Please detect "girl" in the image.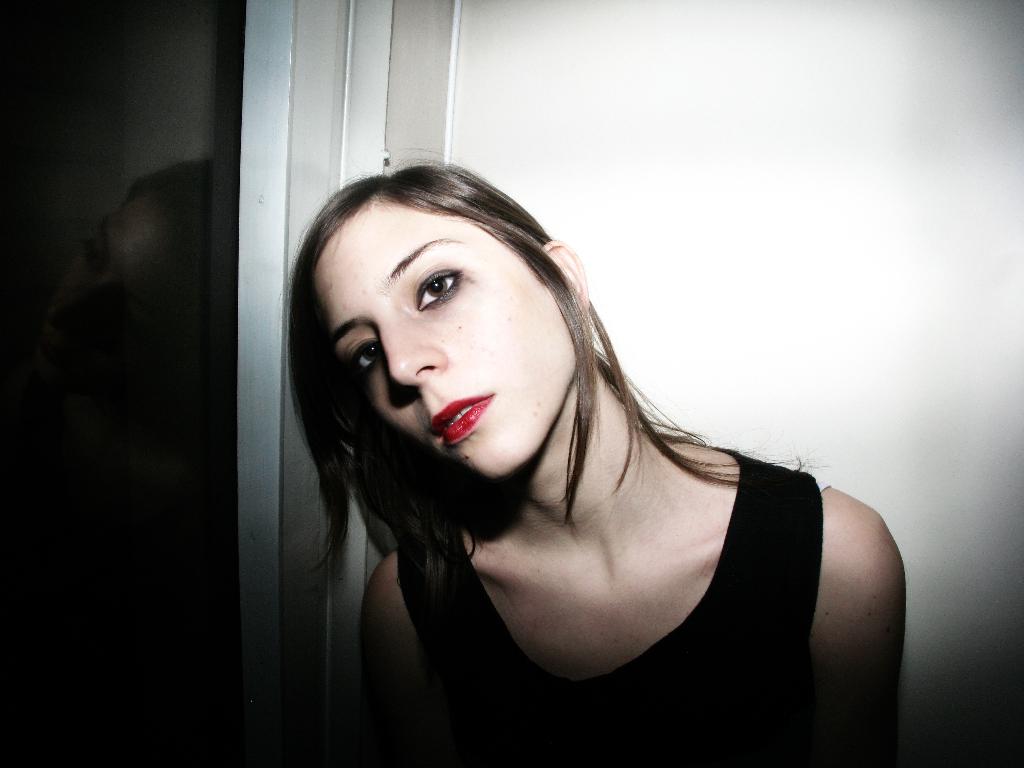
(left=289, top=146, right=911, bottom=767).
